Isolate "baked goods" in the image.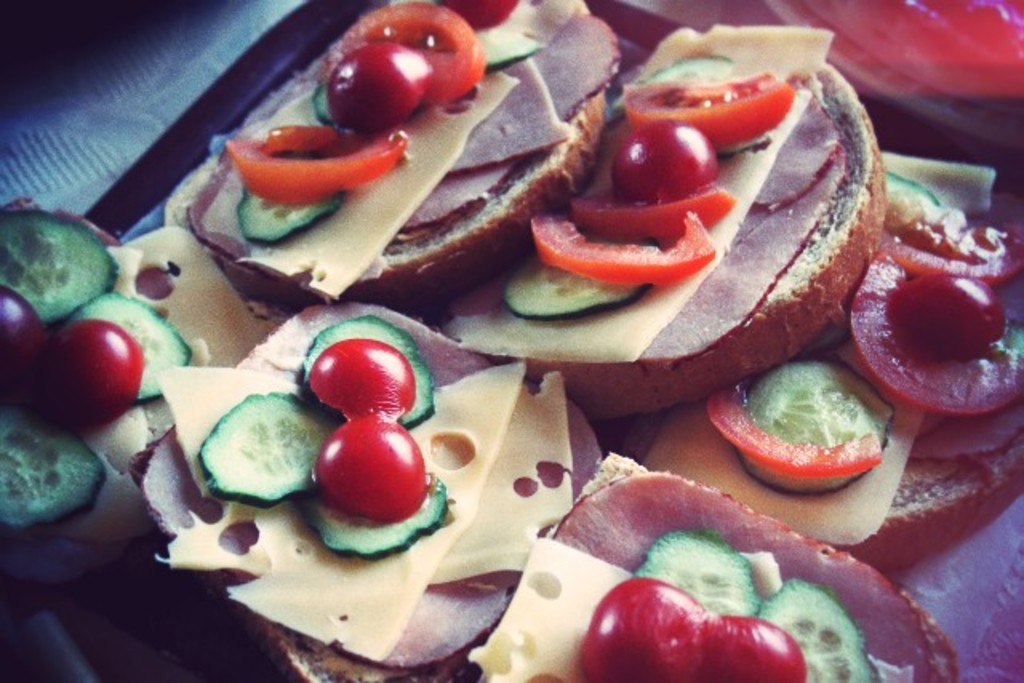
Isolated region: x1=482 y1=472 x2=958 y2=681.
